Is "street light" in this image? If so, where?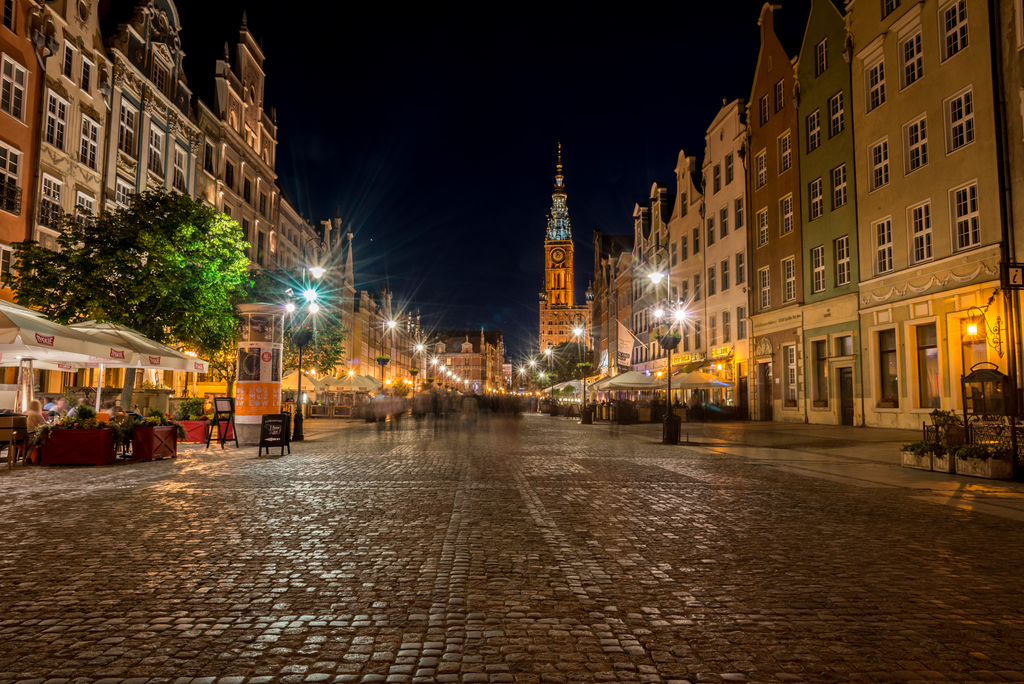
Yes, at bbox=[459, 375, 461, 387].
